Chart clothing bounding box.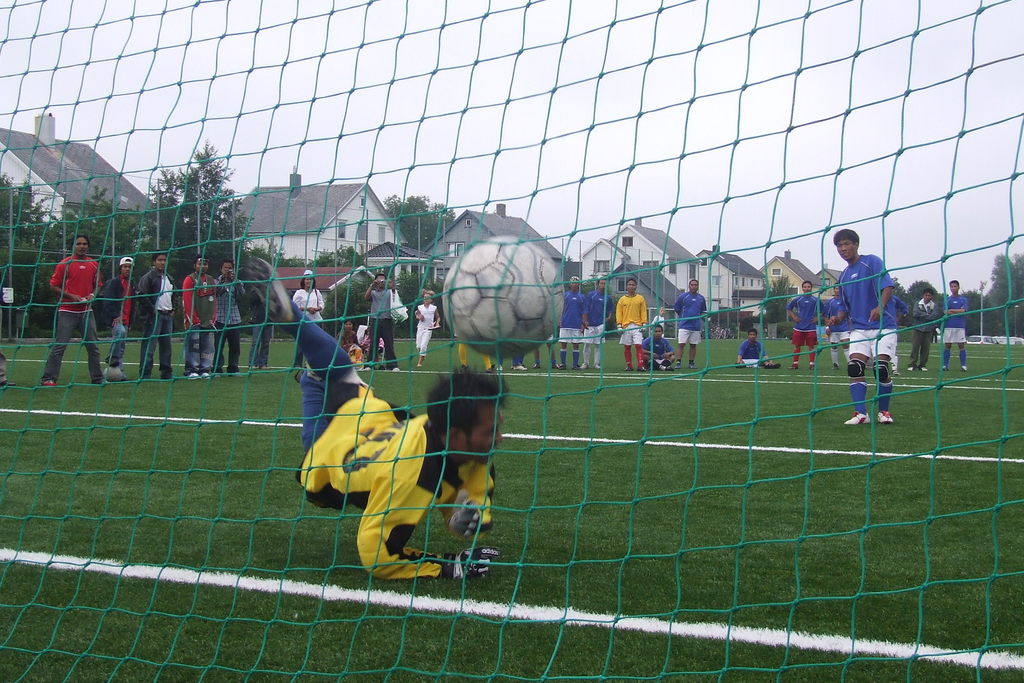
Charted: [x1=534, y1=343, x2=598, y2=369].
